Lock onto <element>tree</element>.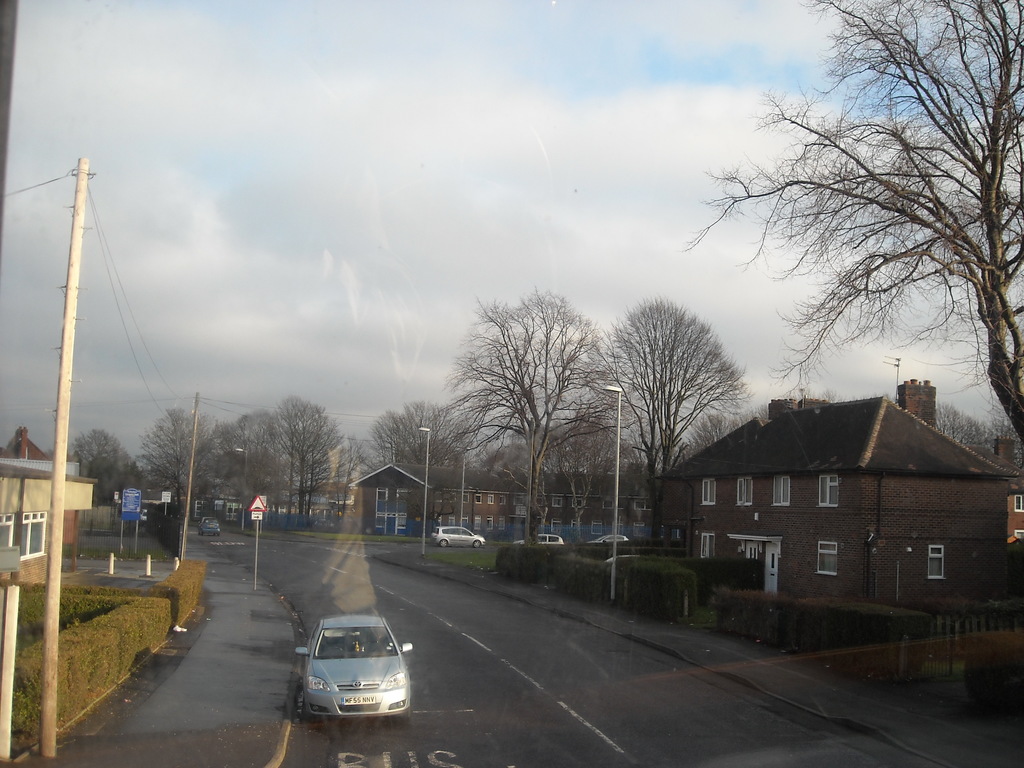
Locked: Rect(669, 0, 1023, 431).
